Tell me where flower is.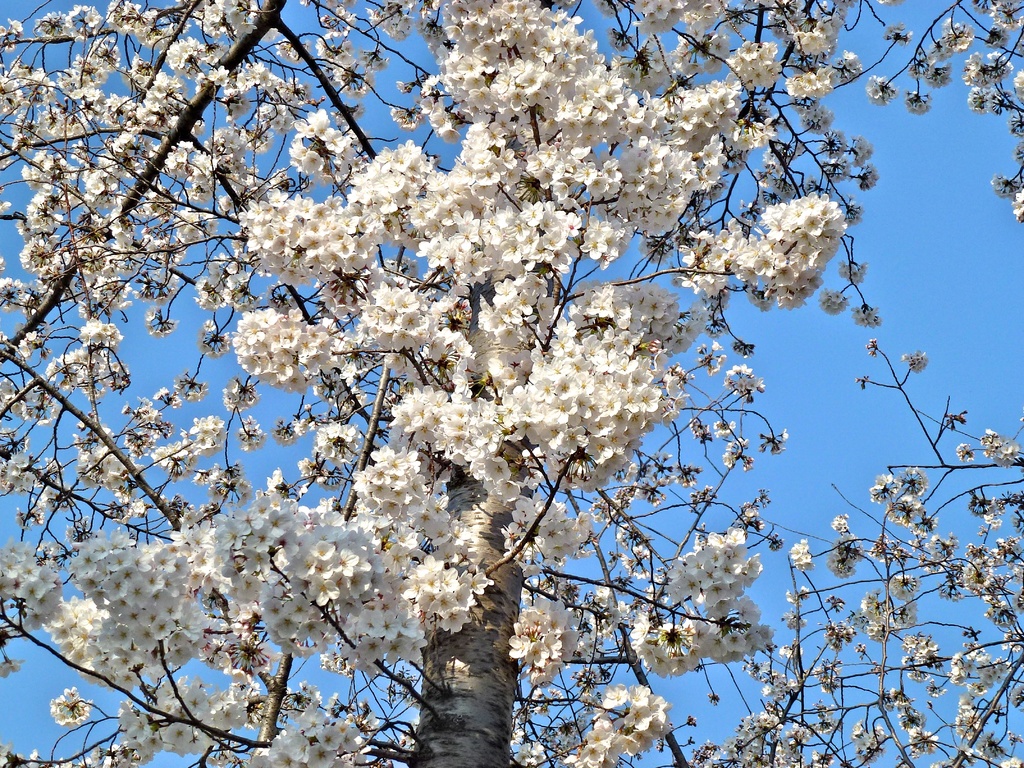
flower is at box(892, 492, 924, 531).
